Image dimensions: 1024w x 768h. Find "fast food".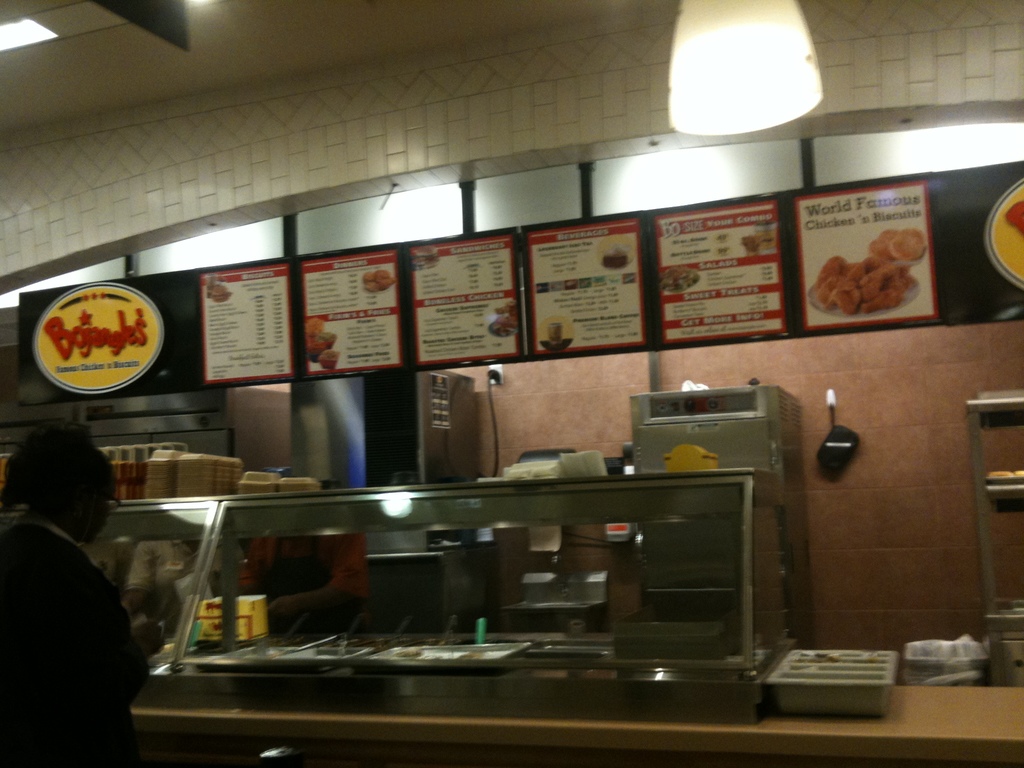
l=602, t=246, r=630, b=268.
